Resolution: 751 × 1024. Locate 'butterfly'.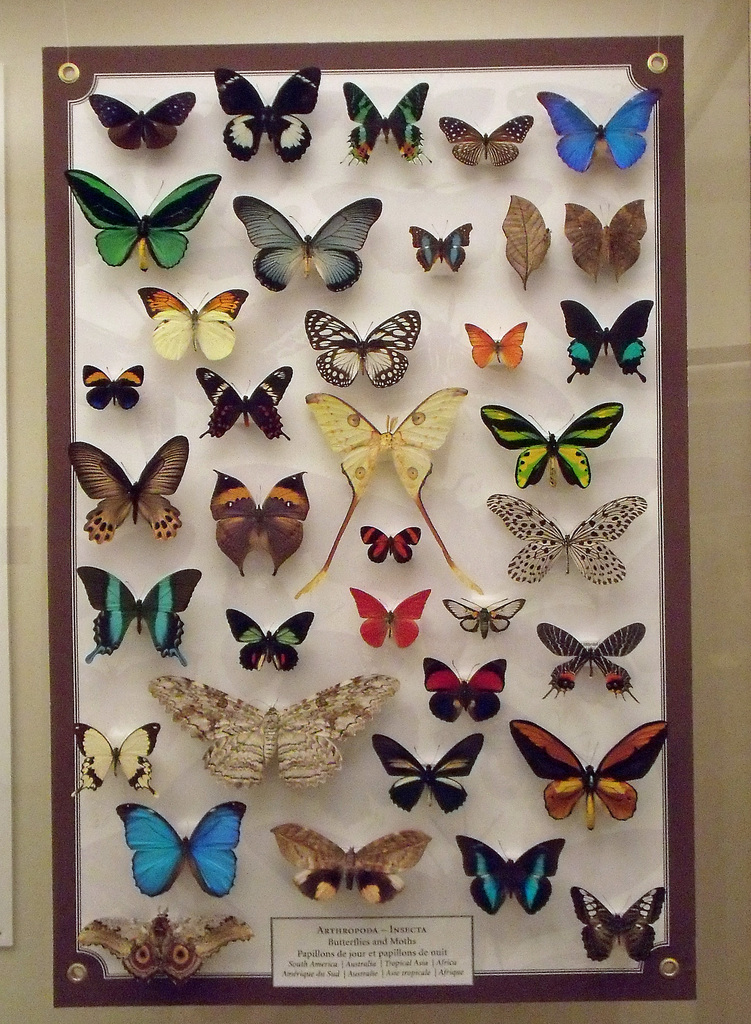
bbox=[417, 656, 505, 722].
